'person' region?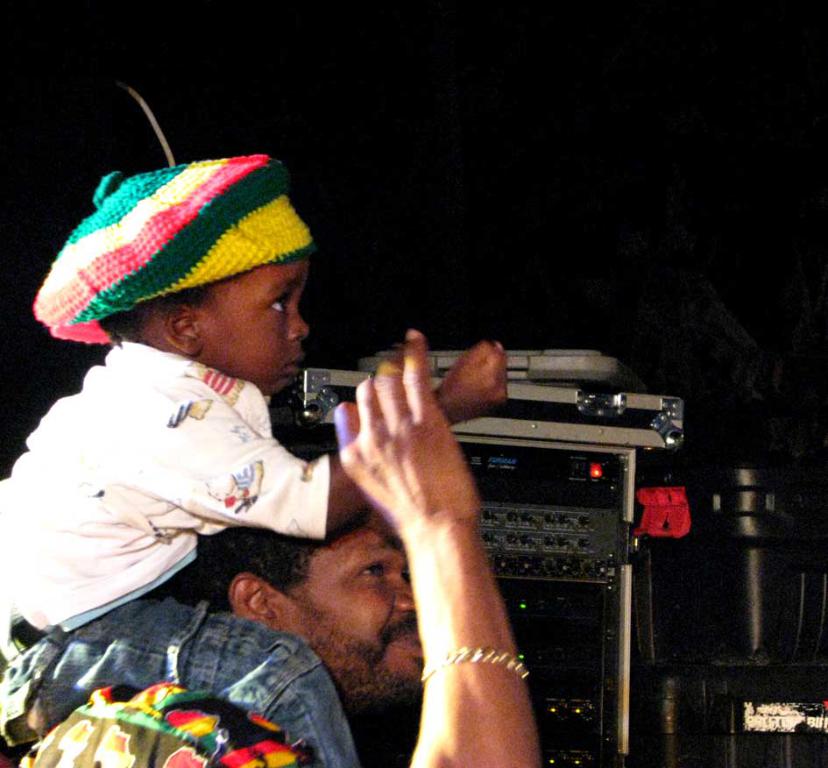
locate(16, 329, 553, 767)
